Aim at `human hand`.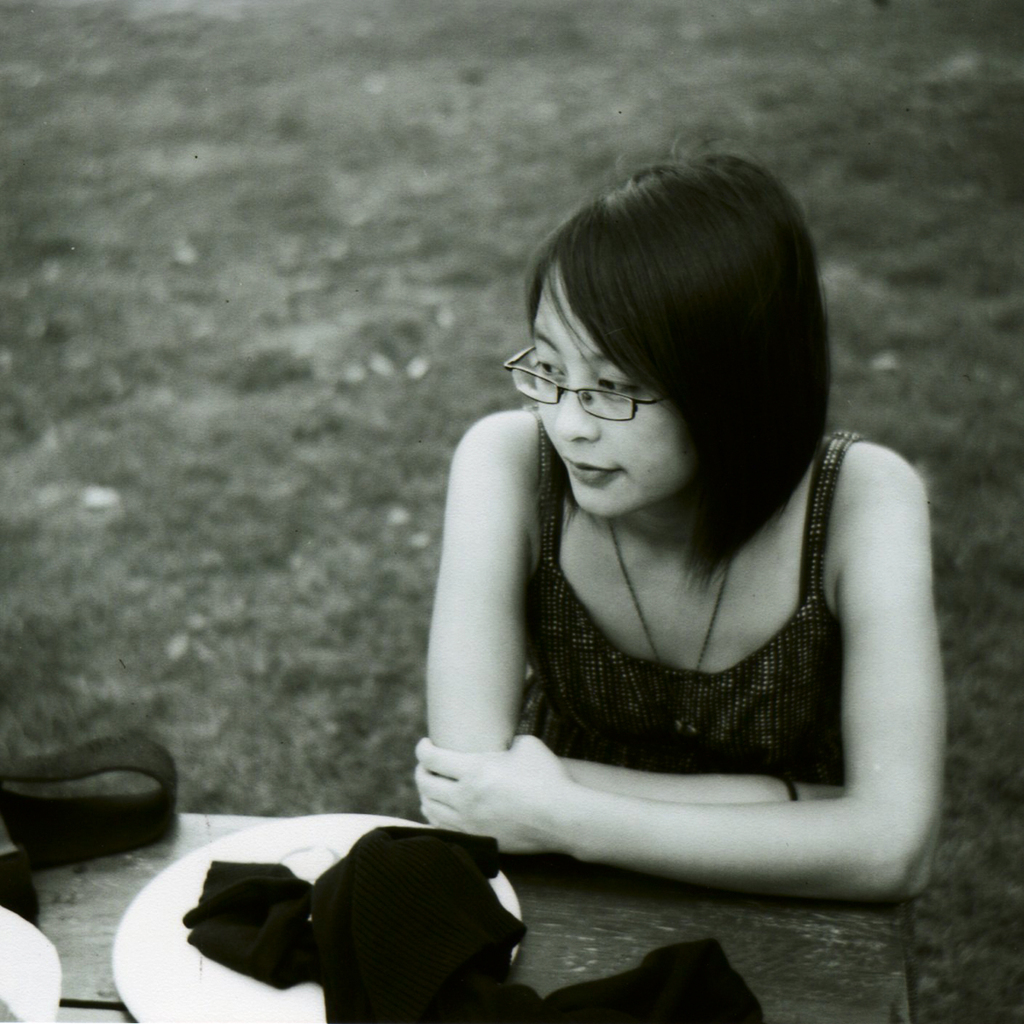
Aimed at region(425, 744, 560, 882).
